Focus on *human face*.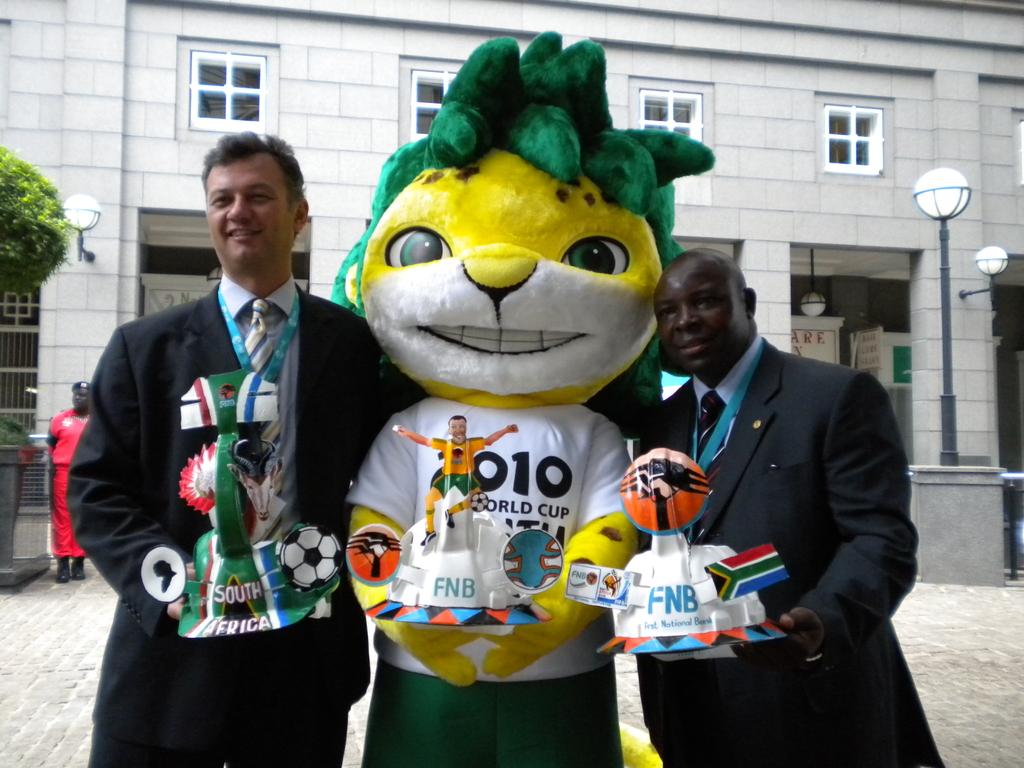
Focused at (451,417,468,442).
